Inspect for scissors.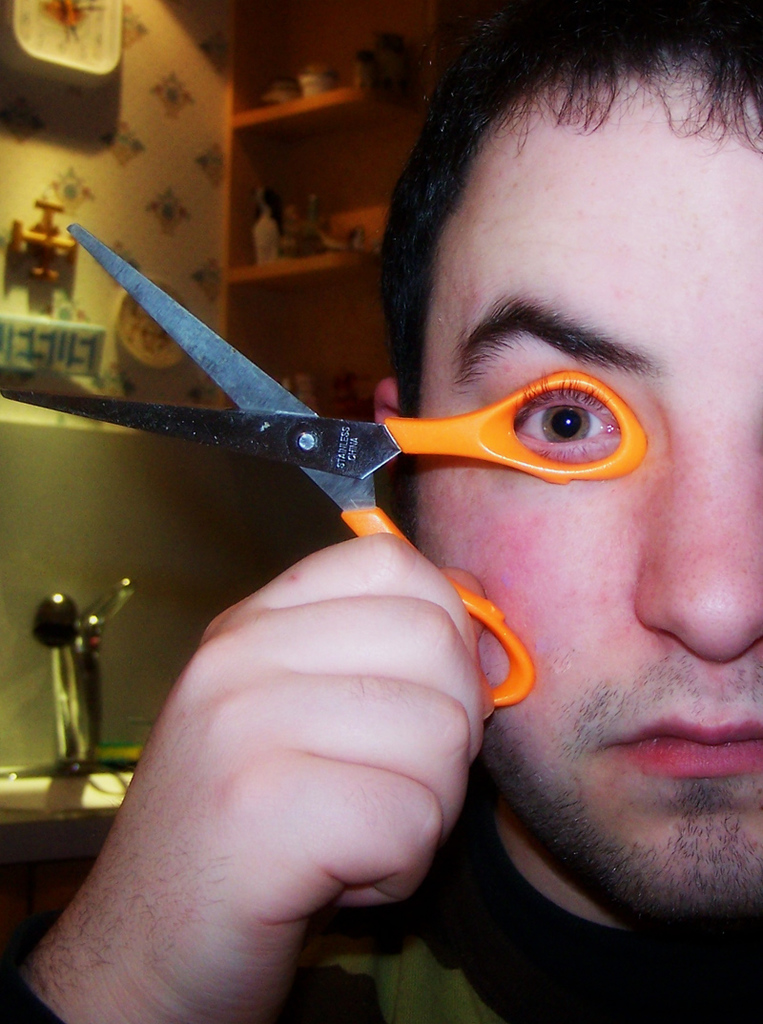
Inspection: detection(0, 204, 650, 715).
